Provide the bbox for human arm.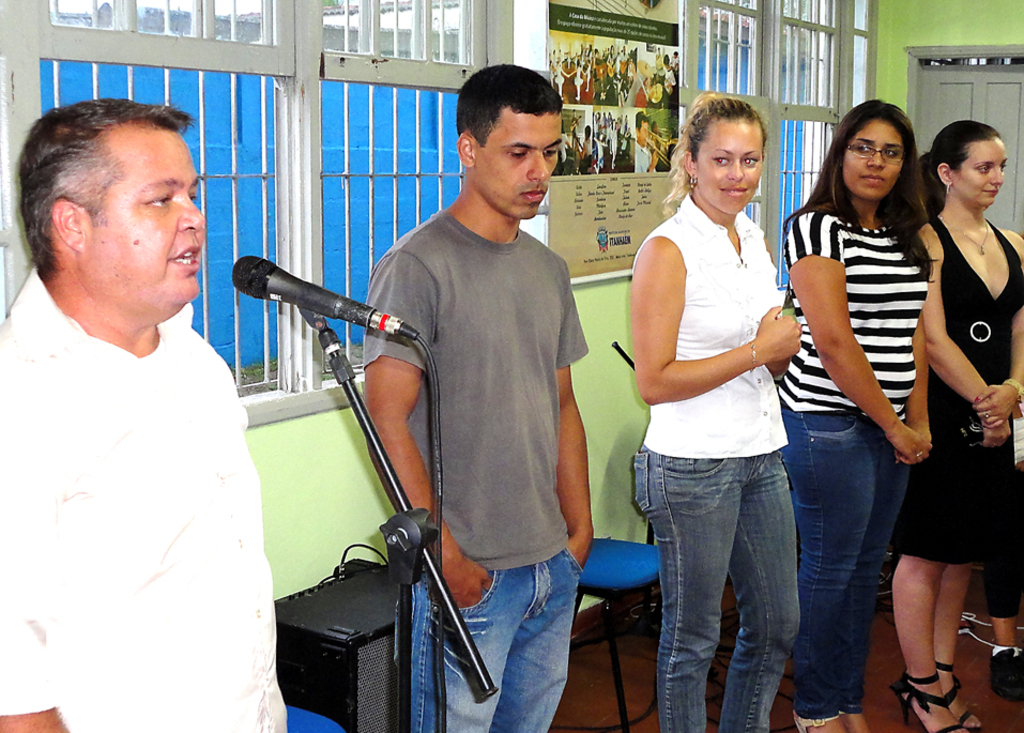
<box>926,212,1022,456</box>.
